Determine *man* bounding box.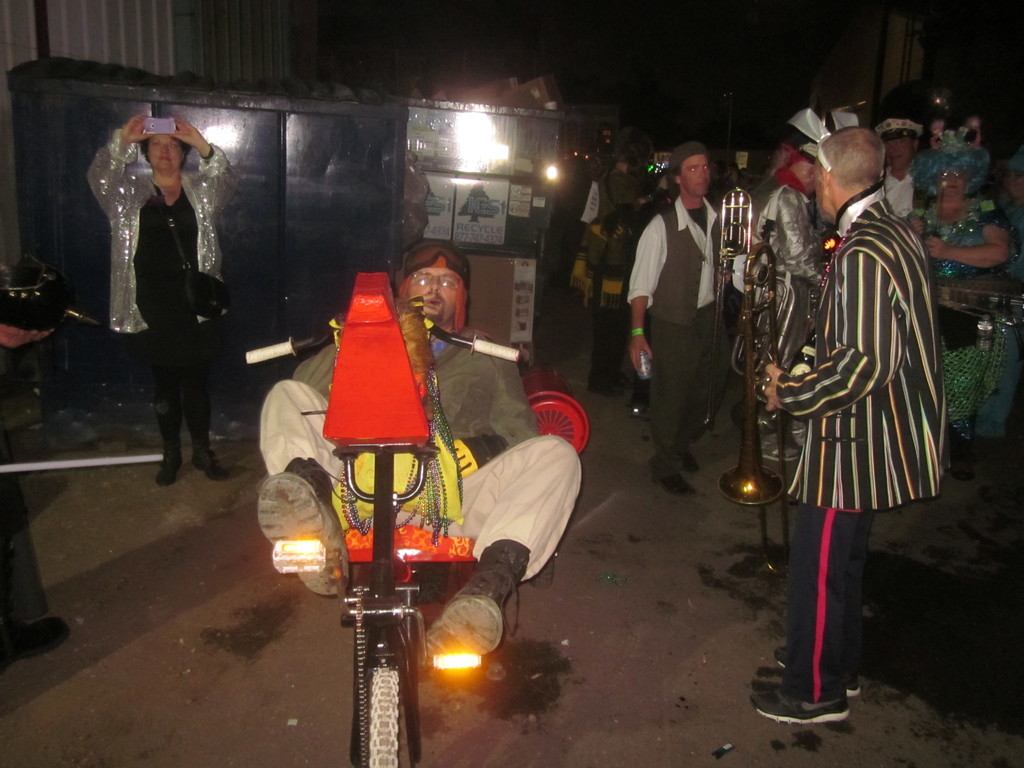
Determined: rect(590, 154, 644, 220).
